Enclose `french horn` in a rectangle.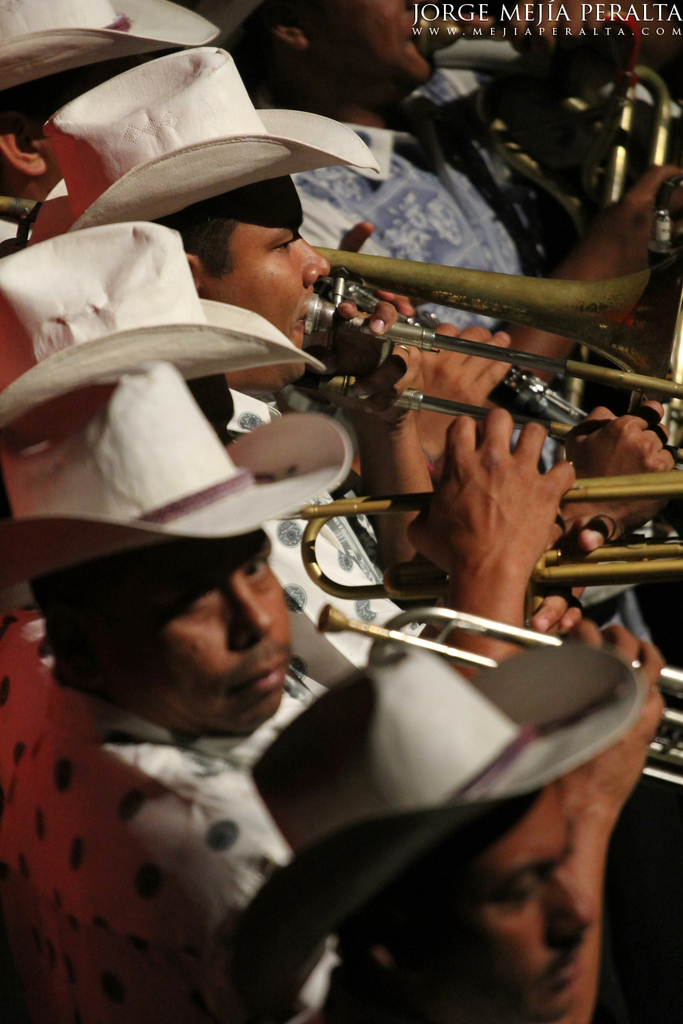
<region>398, 2, 682, 266</region>.
